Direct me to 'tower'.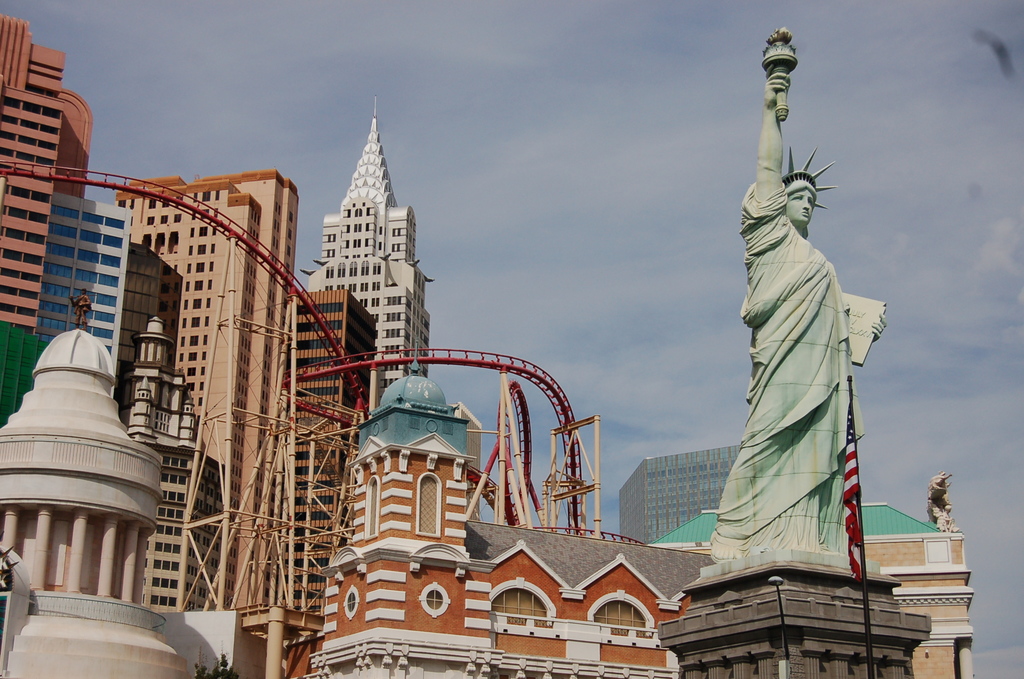
Direction: region(320, 364, 497, 678).
